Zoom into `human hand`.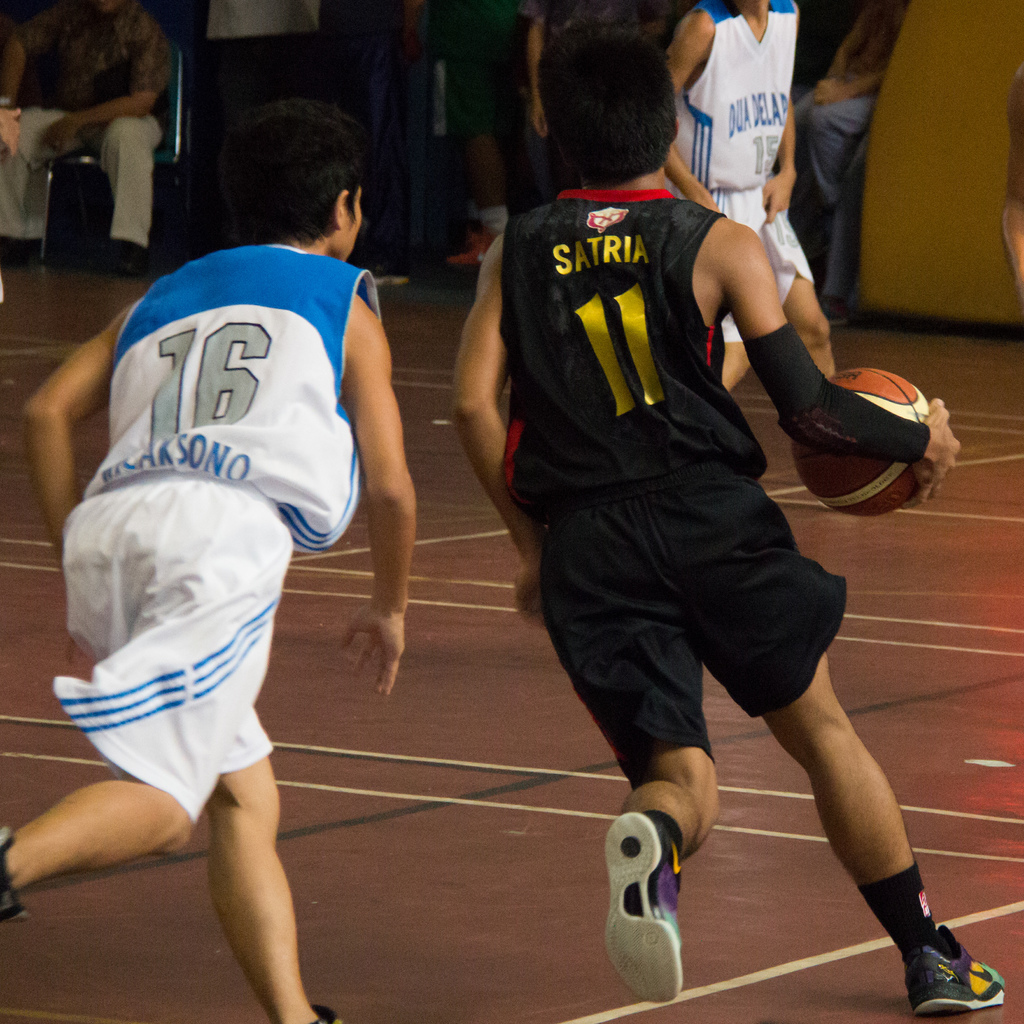
Zoom target: bbox(763, 173, 798, 227).
